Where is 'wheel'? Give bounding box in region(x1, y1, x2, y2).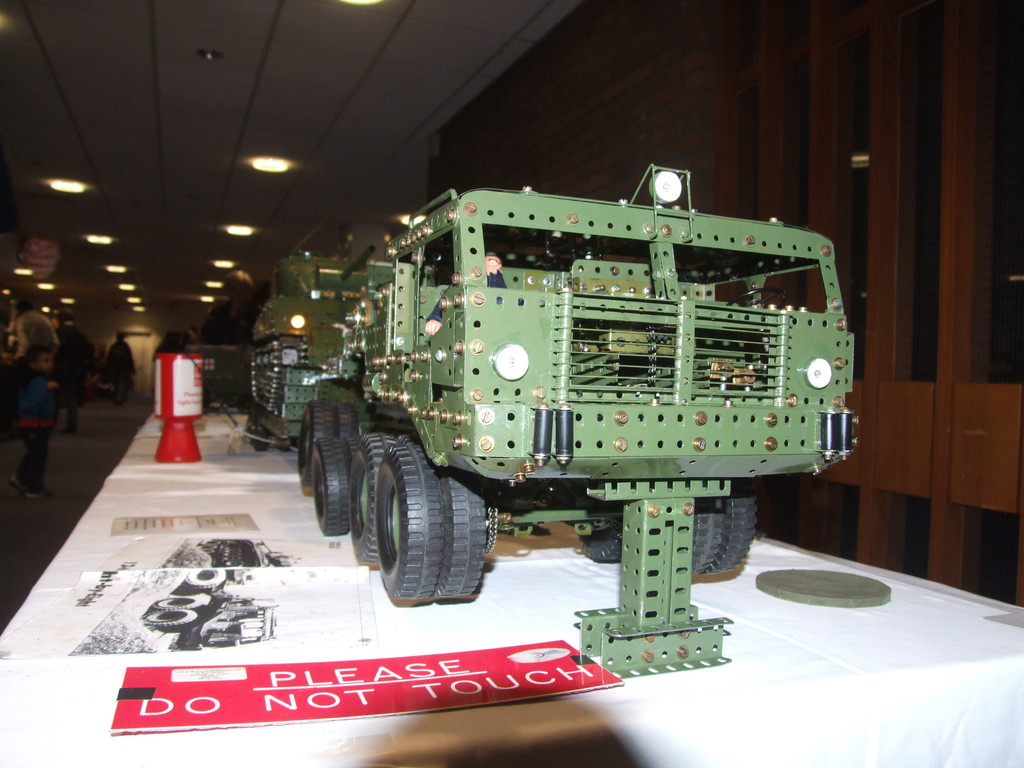
region(140, 607, 198, 633).
